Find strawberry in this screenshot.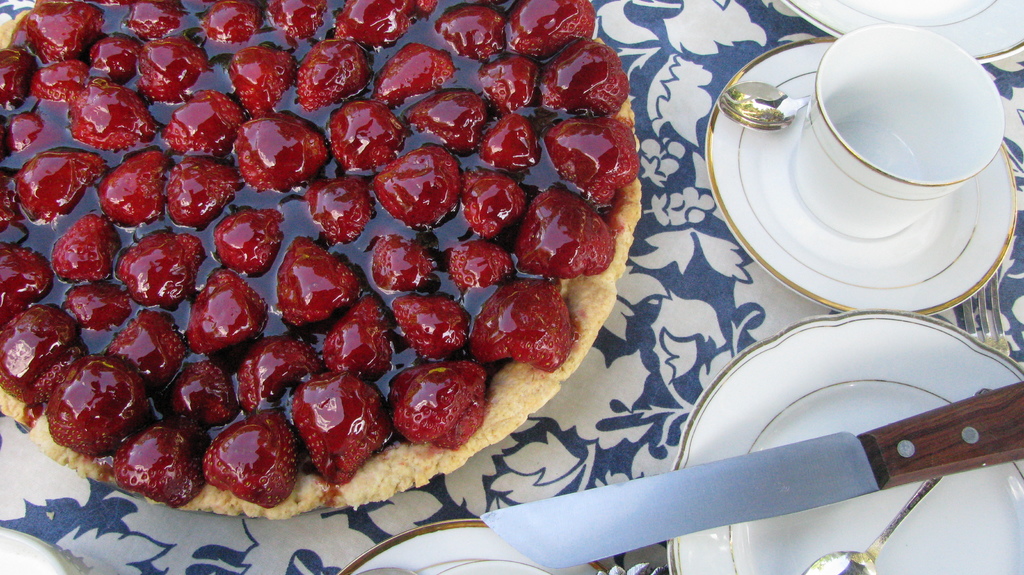
The bounding box for strawberry is {"left": 118, "top": 234, "right": 204, "bottom": 311}.
